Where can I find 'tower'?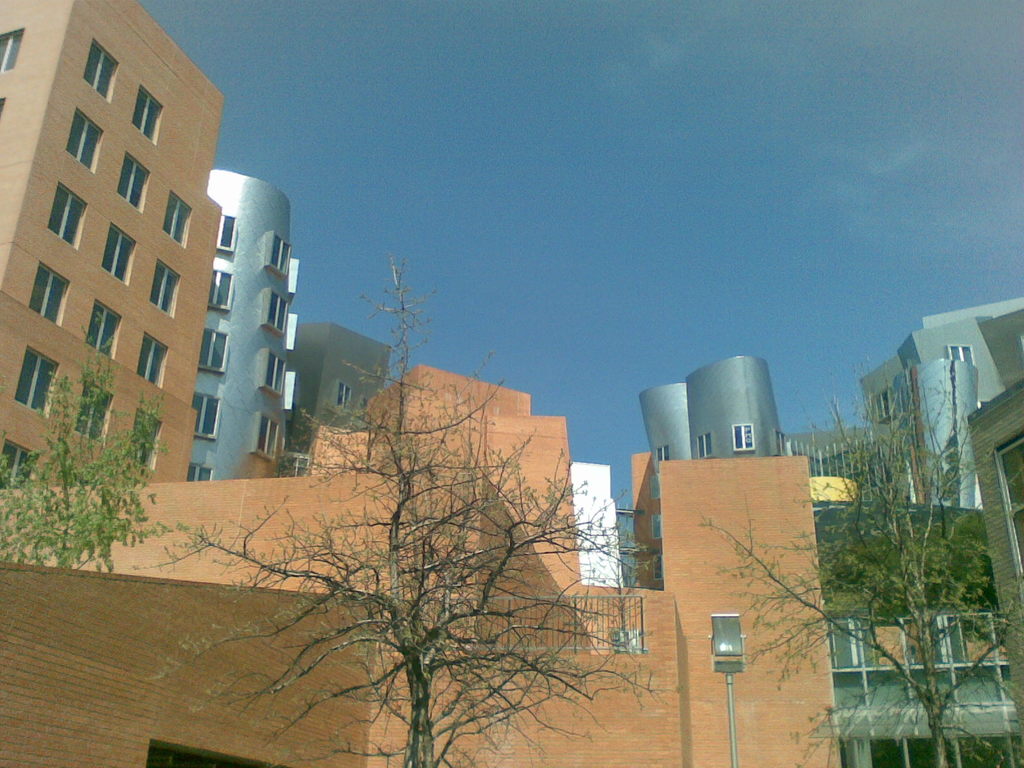
You can find it at select_region(210, 167, 296, 478).
